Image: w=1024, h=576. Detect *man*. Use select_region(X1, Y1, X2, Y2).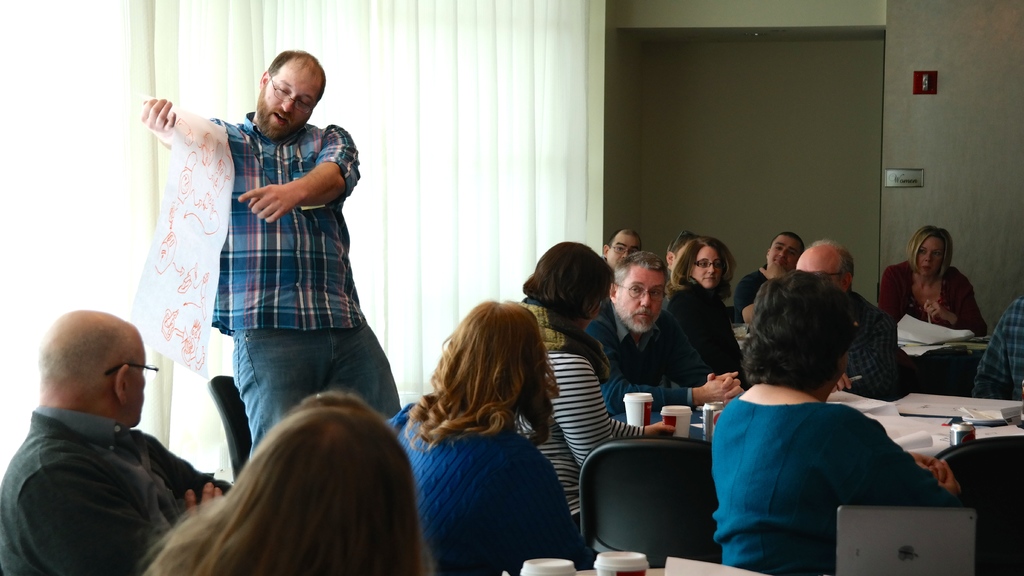
select_region(789, 234, 912, 404).
